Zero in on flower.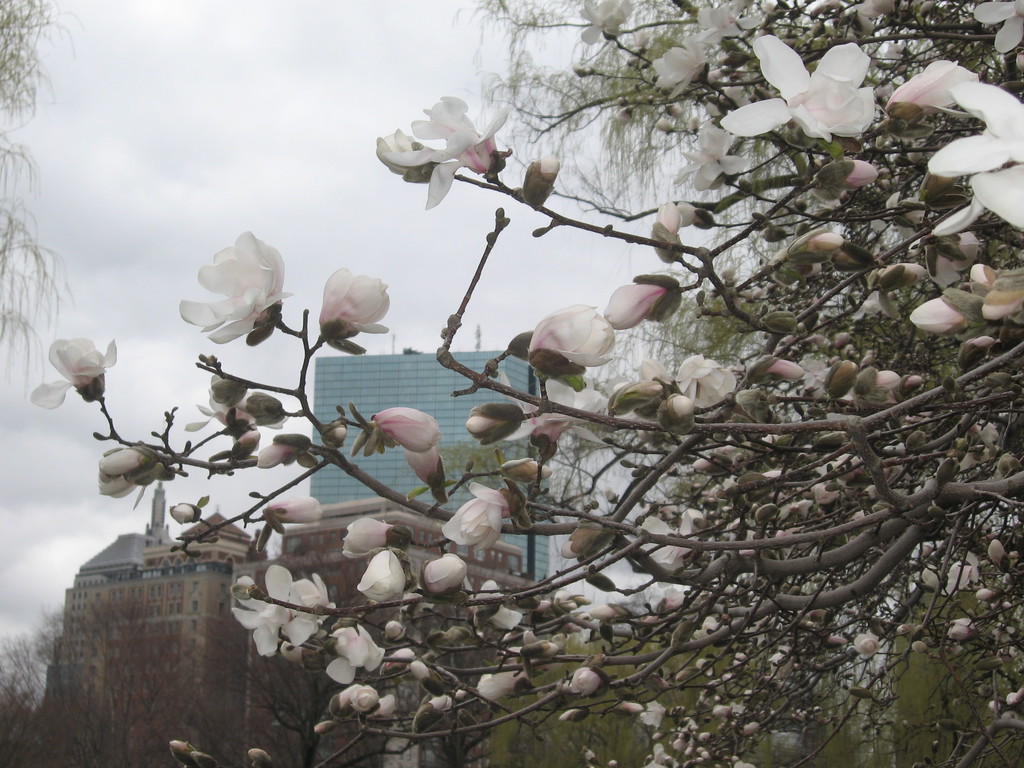
Zeroed in: (964,263,991,285).
